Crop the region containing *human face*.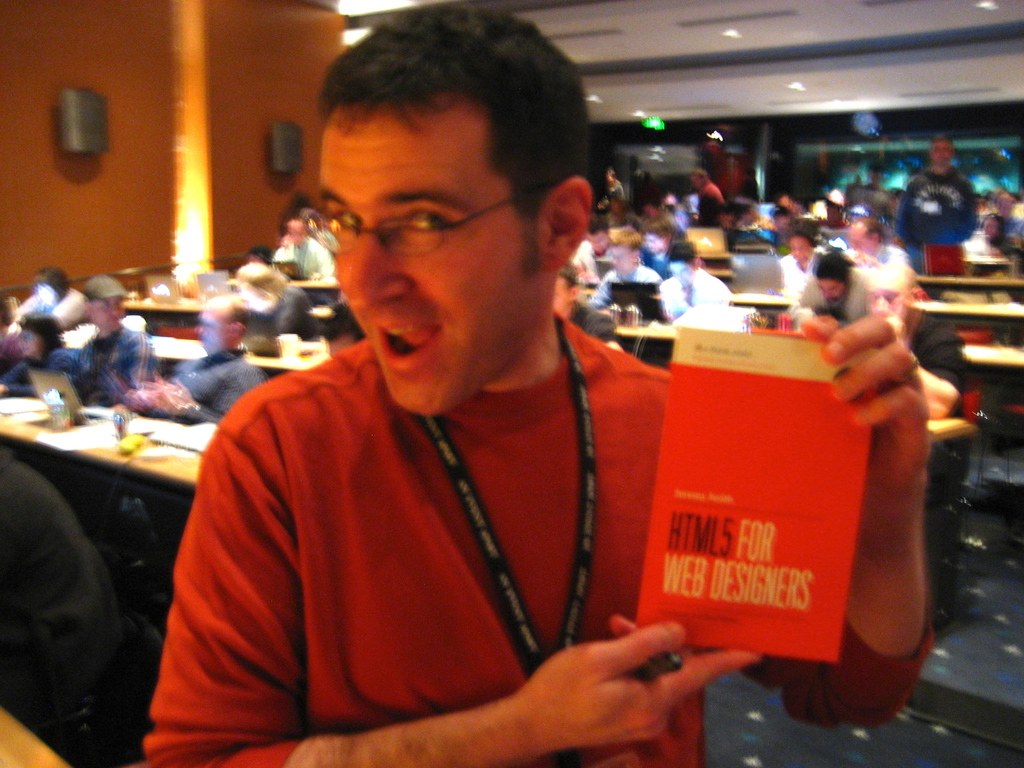
Crop region: (617, 250, 638, 273).
